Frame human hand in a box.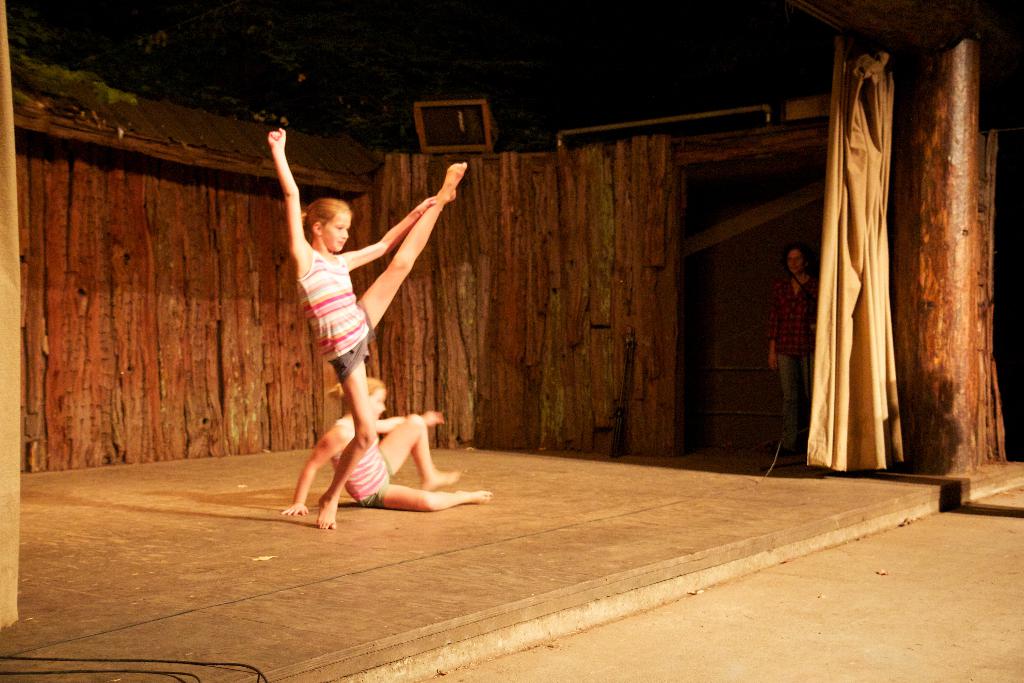
(x1=265, y1=126, x2=287, y2=144).
